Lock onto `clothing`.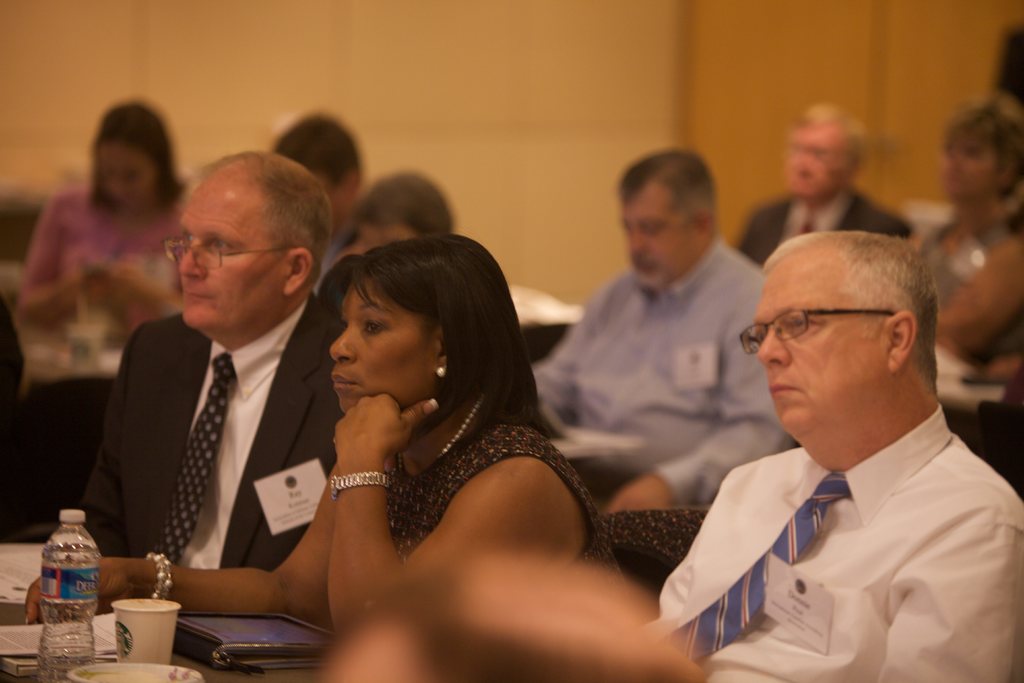
Locked: bbox=(23, 193, 180, 311).
